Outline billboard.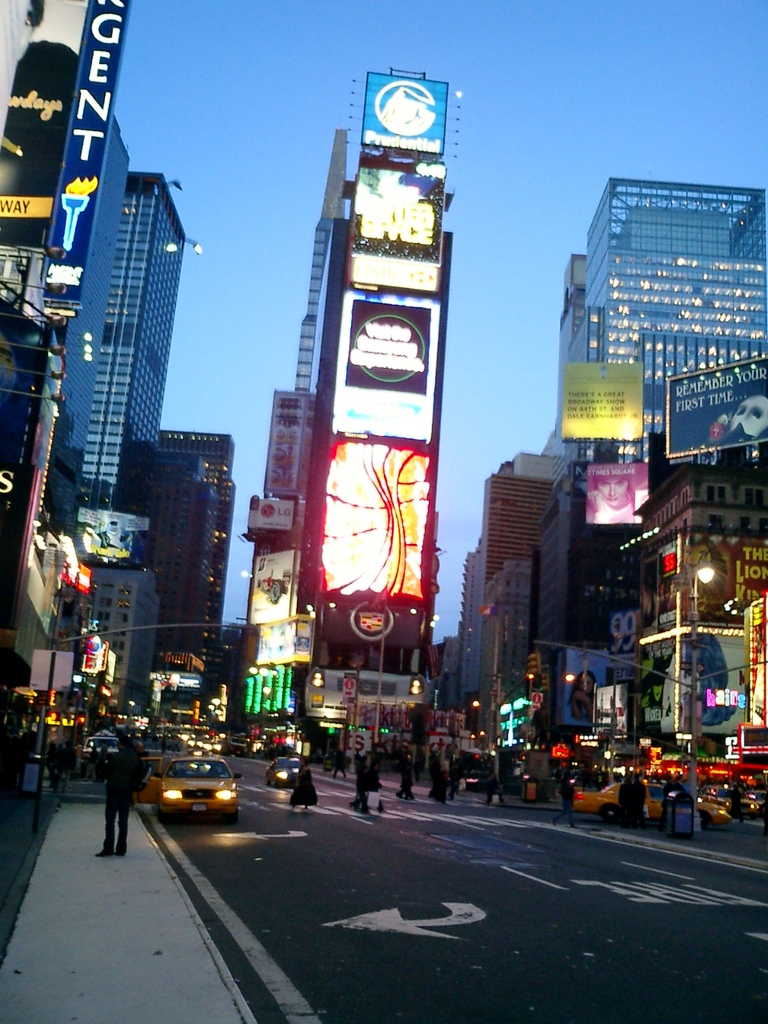
Outline: select_region(563, 362, 645, 445).
